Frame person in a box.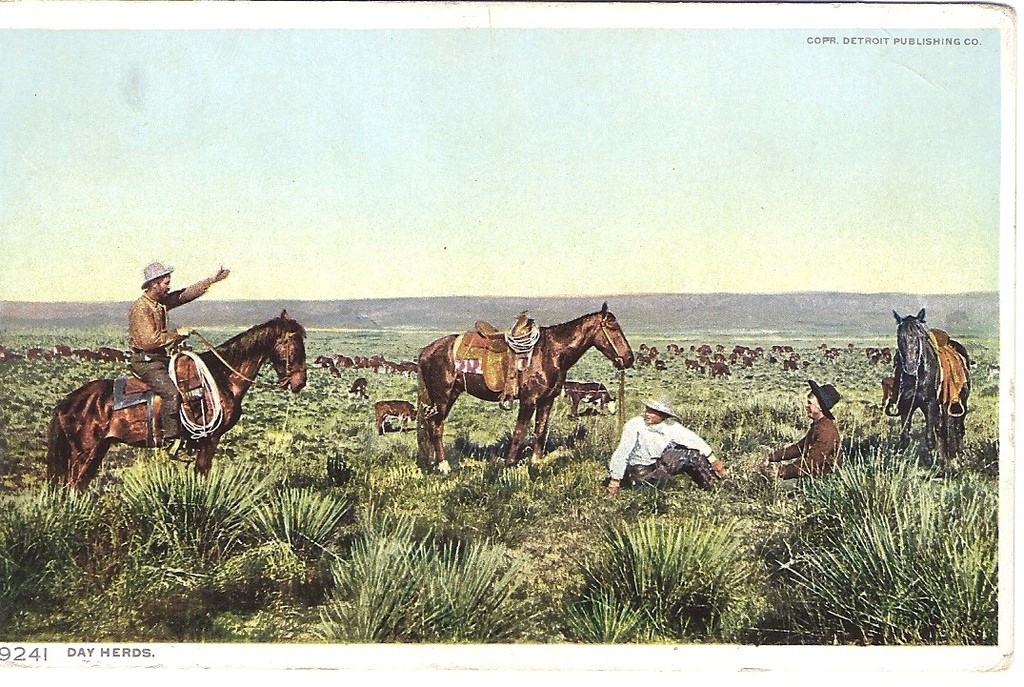
128,263,238,463.
